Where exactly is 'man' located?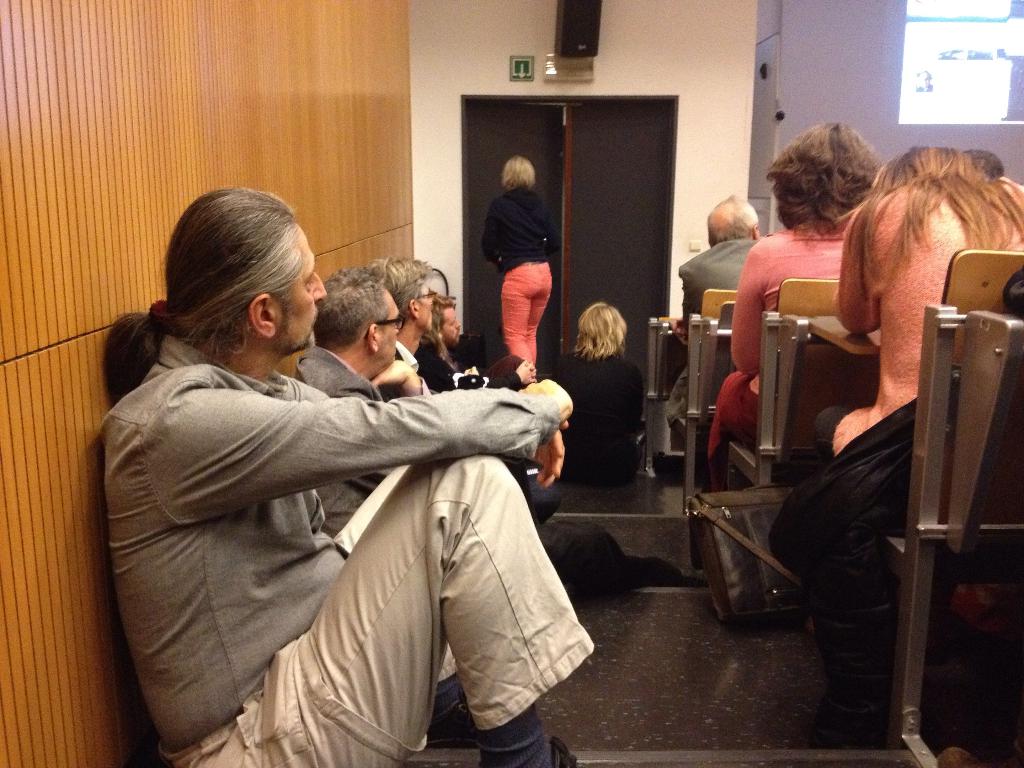
Its bounding box is x1=677, y1=192, x2=763, y2=326.
